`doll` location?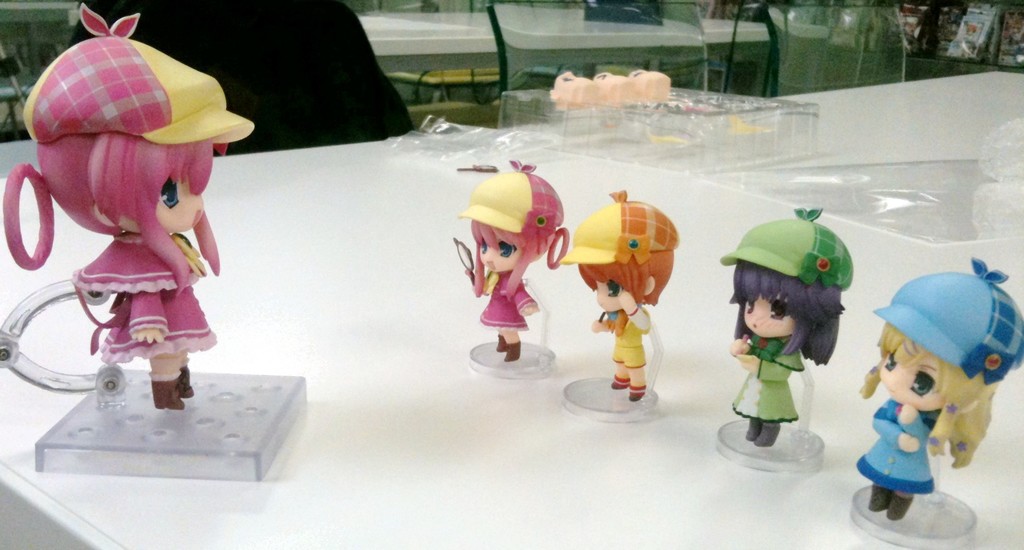
Rect(555, 193, 681, 405)
